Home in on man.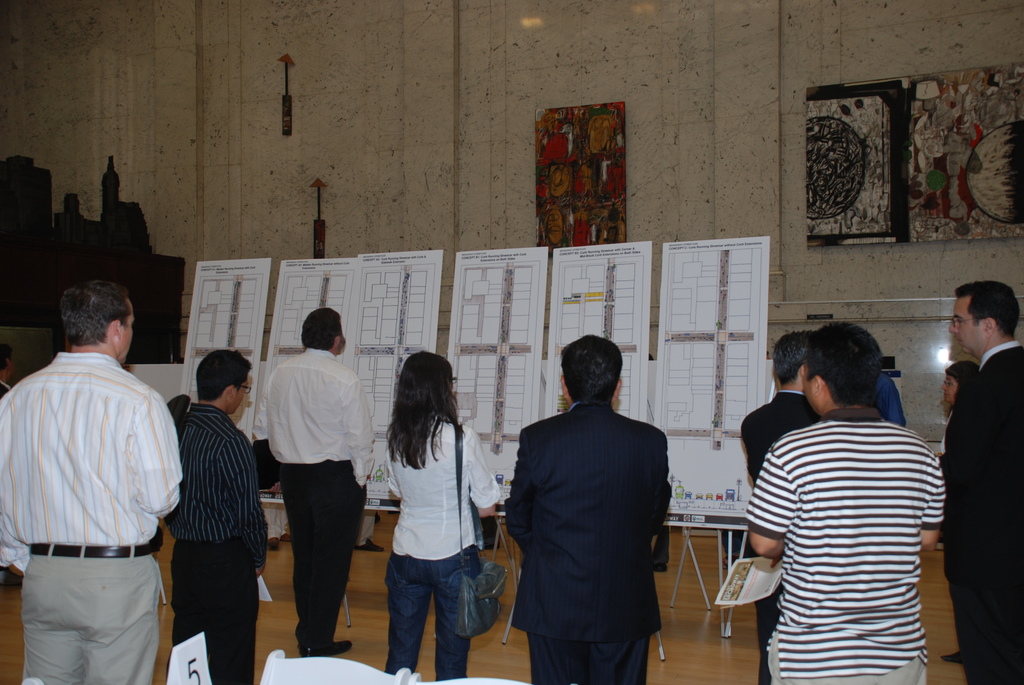
Homed in at box=[742, 319, 950, 684].
